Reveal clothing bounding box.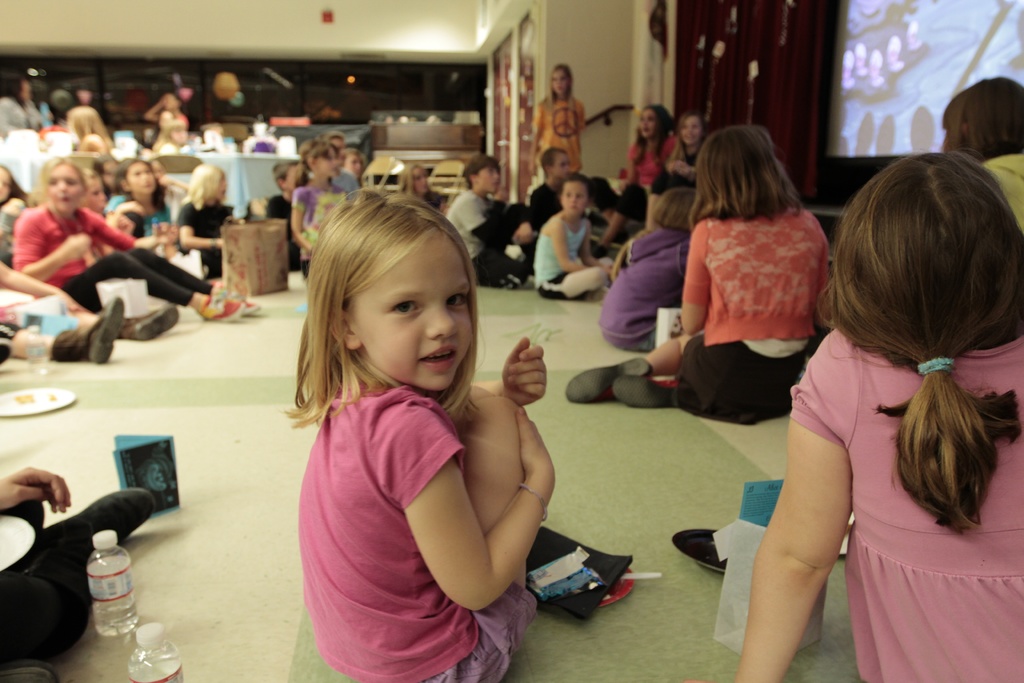
Revealed: crop(4, 197, 28, 273).
